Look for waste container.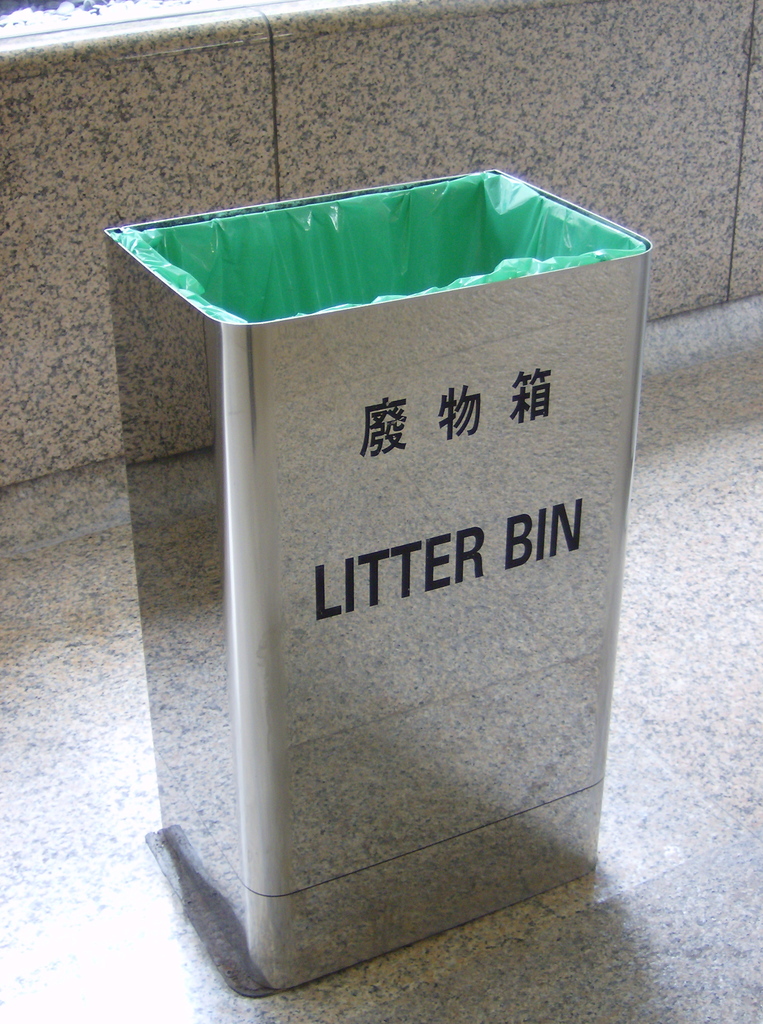
Found: (100, 167, 652, 990).
